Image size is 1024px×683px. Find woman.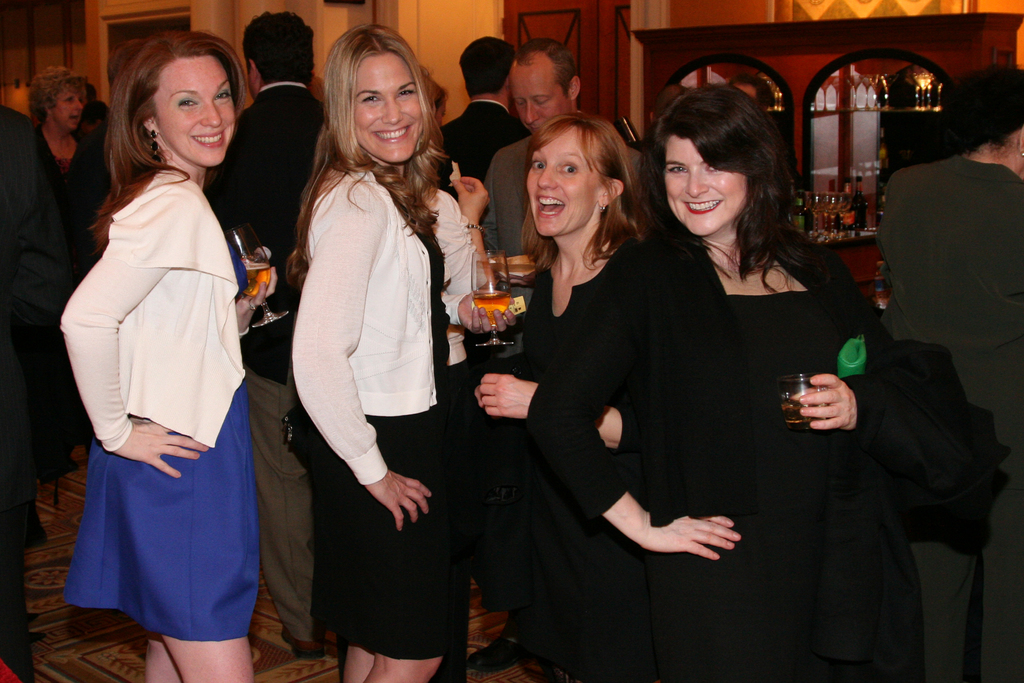
region(58, 29, 270, 682).
